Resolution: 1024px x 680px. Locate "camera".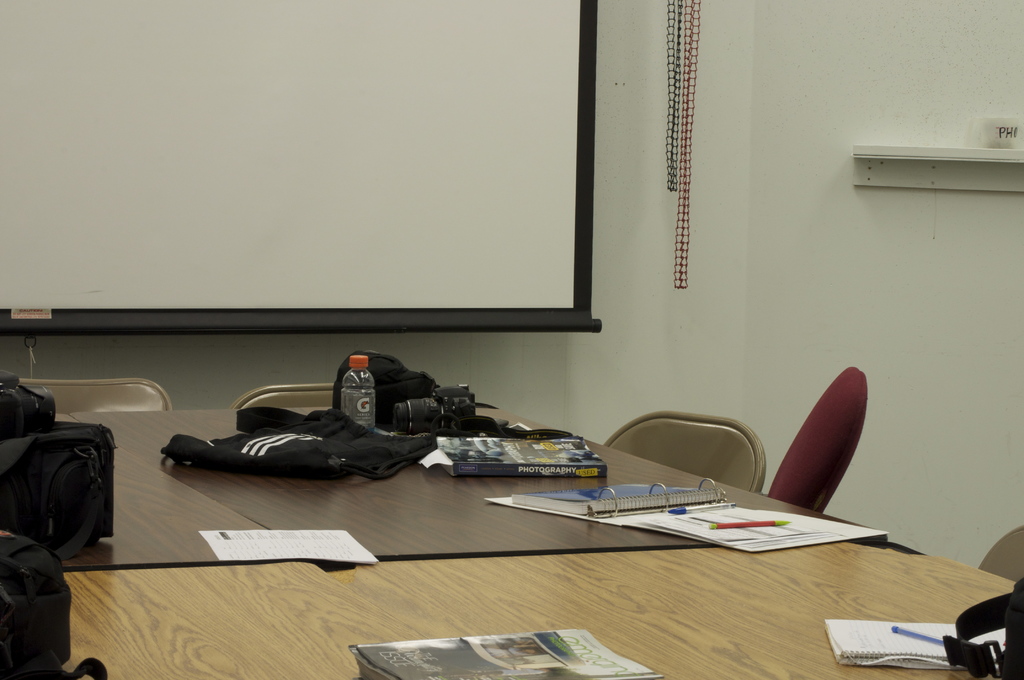
(388, 384, 478, 437).
